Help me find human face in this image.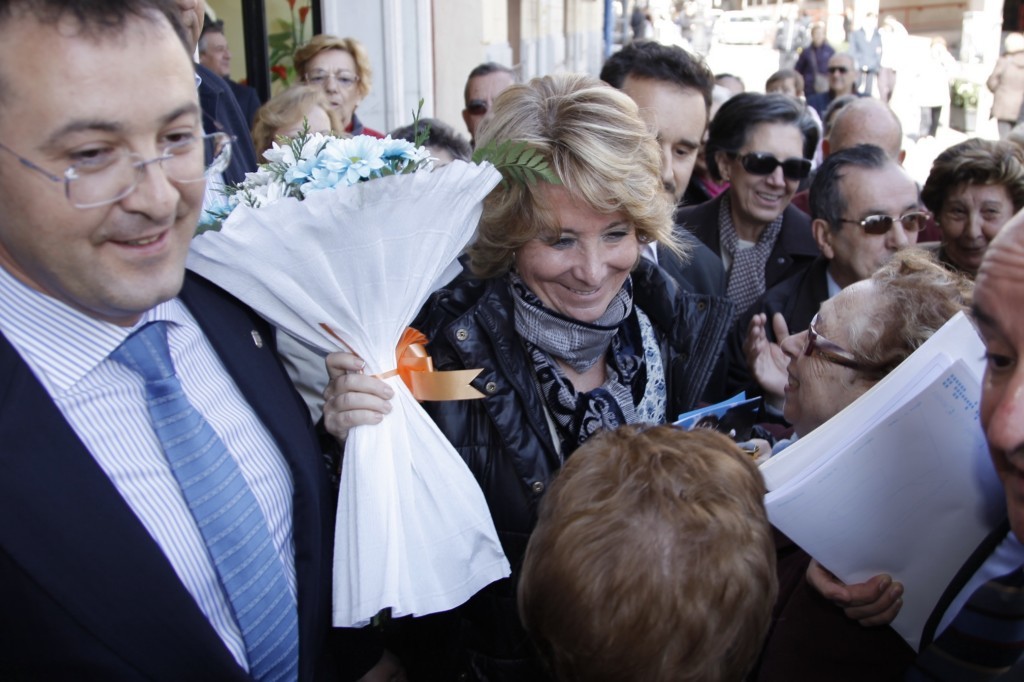
Found it: 467/64/524/142.
